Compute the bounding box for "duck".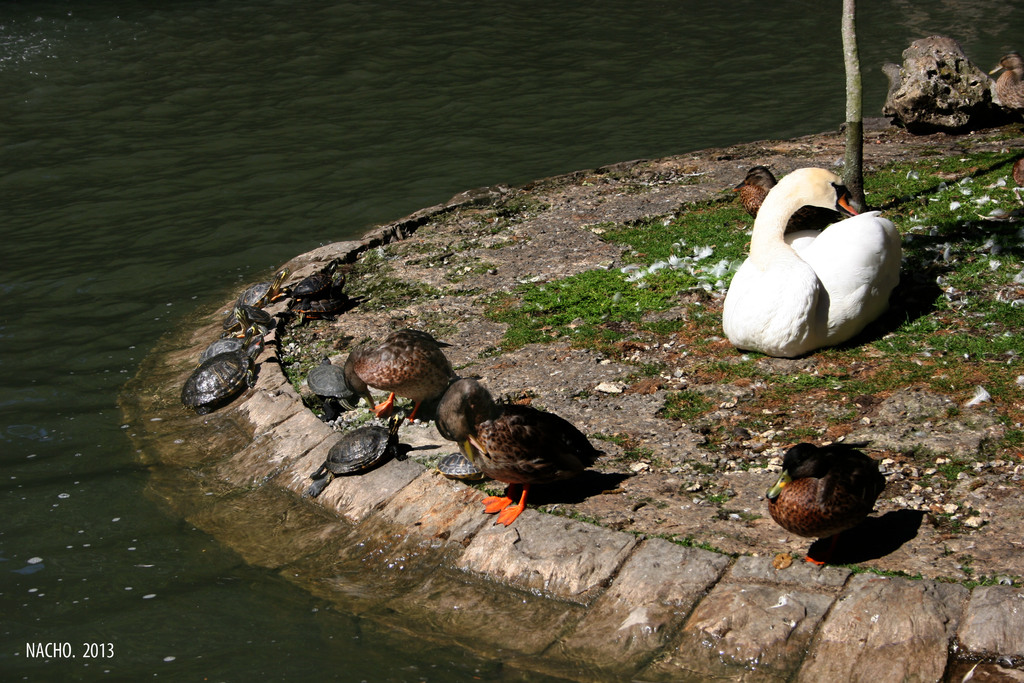
bbox(714, 168, 908, 355).
